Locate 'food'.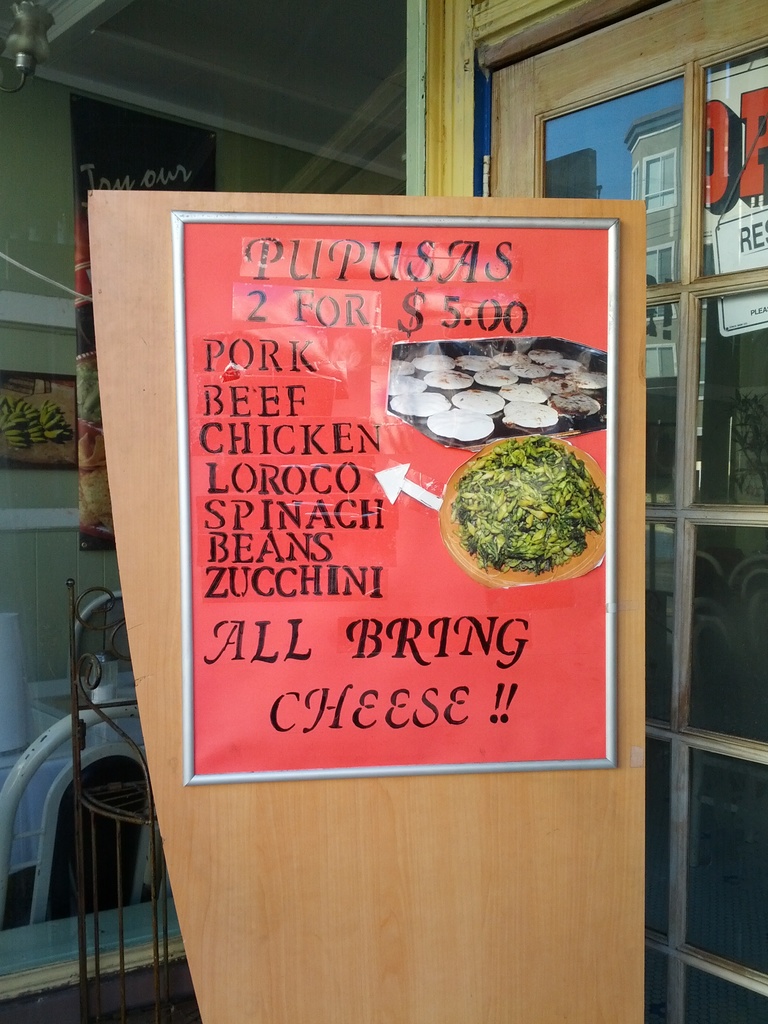
Bounding box: locate(531, 374, 577, 397).
